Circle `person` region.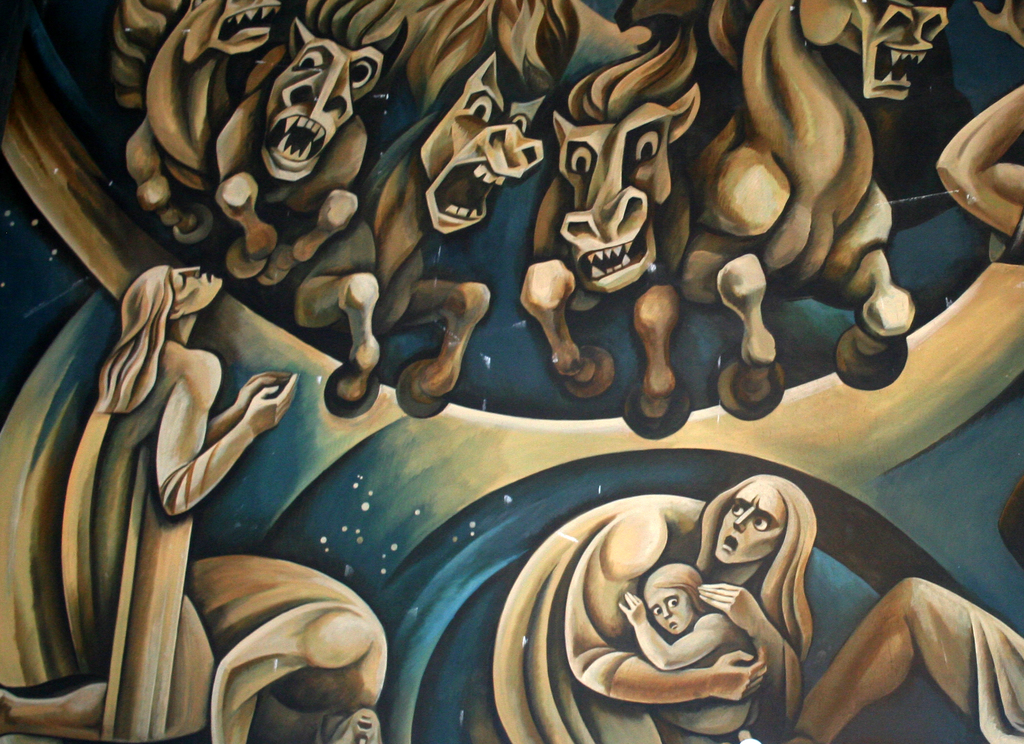
Region: <region>804, 579, 1023, 743</region>.
